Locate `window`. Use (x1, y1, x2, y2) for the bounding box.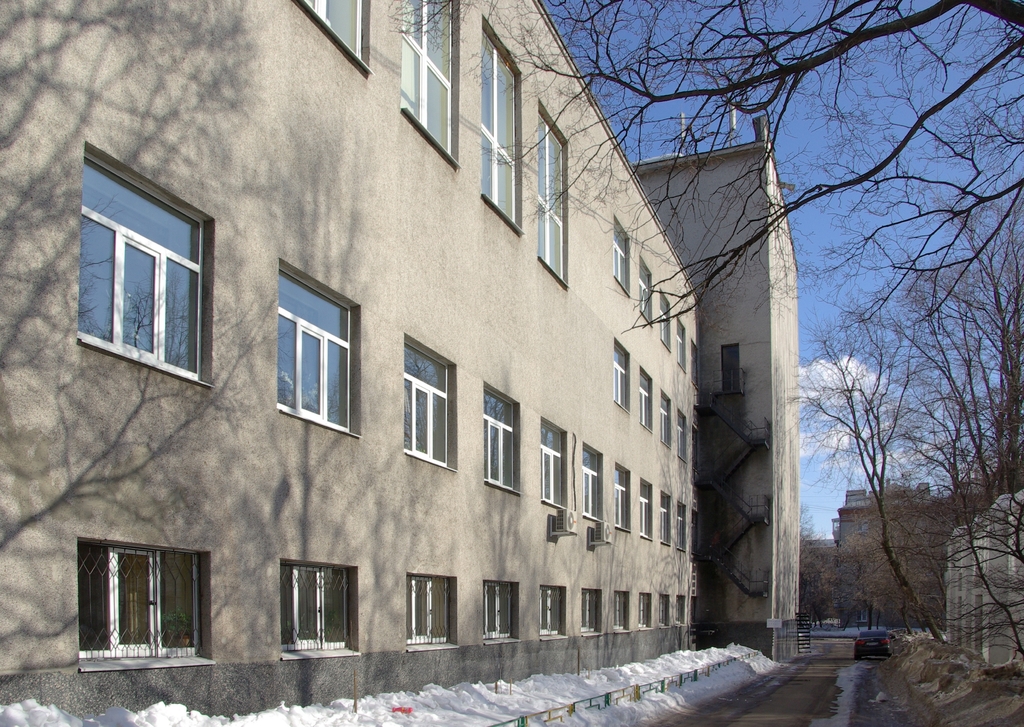
(79, 150, 211, 387).
